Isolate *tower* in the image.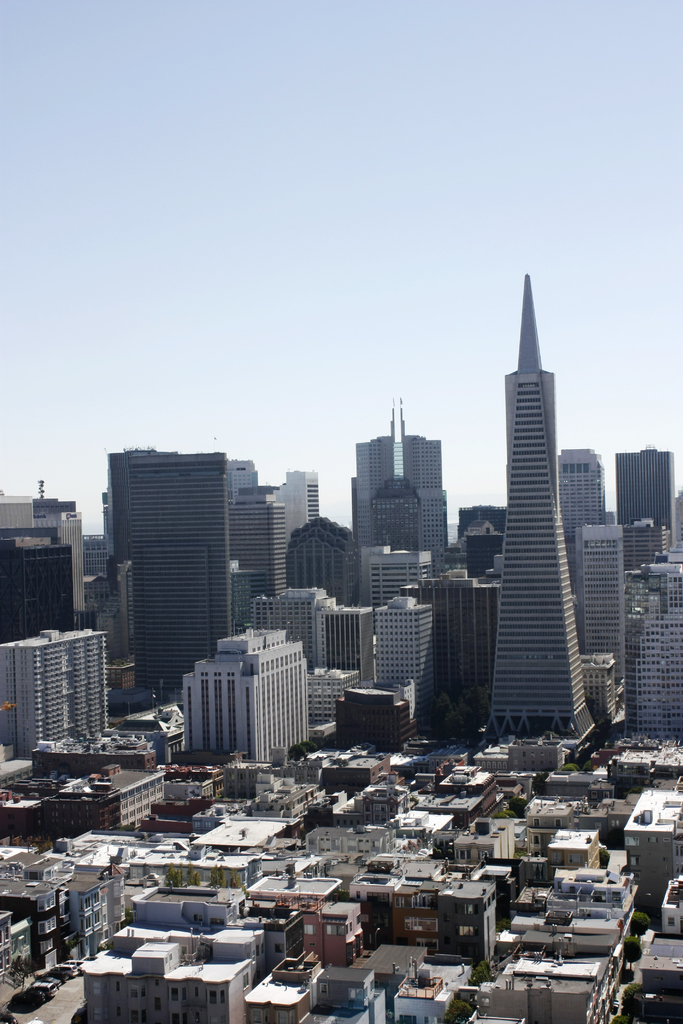
Isolated region: (13, 629, 106, 750).
